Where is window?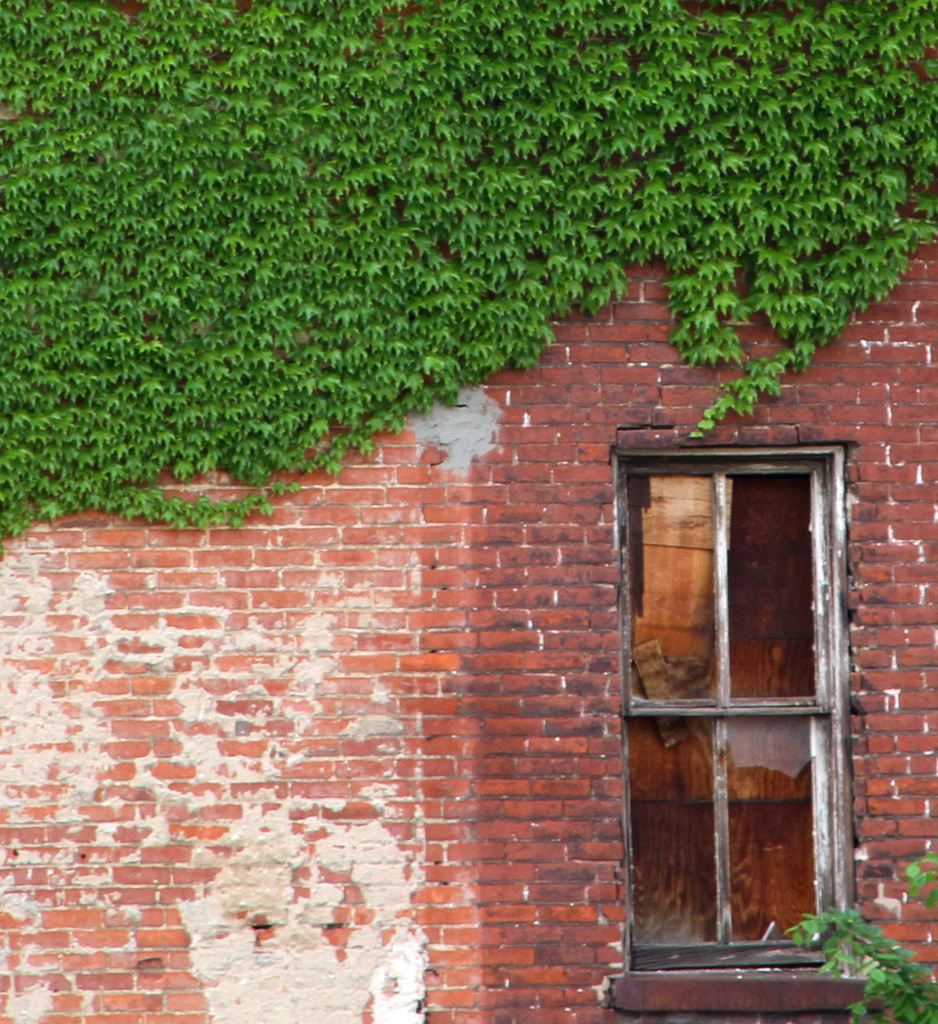
Rect(612, 375, 858, 938).
